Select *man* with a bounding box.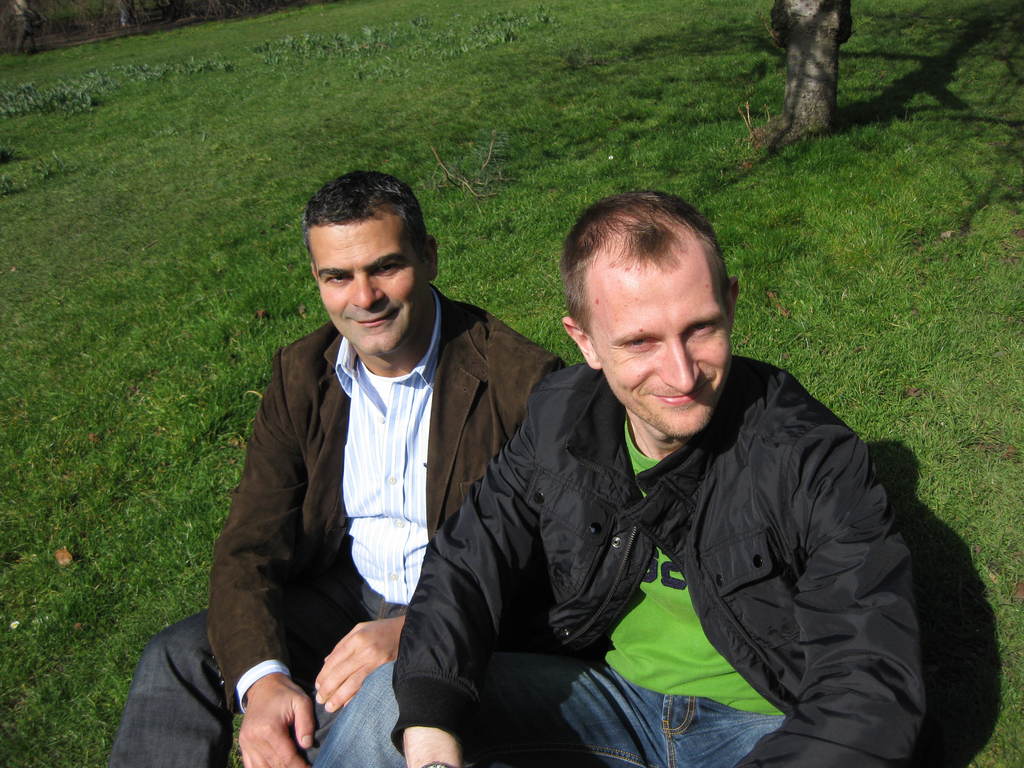
{"left": 100, "top": 170, "right": 563, "bottom": 767}.
